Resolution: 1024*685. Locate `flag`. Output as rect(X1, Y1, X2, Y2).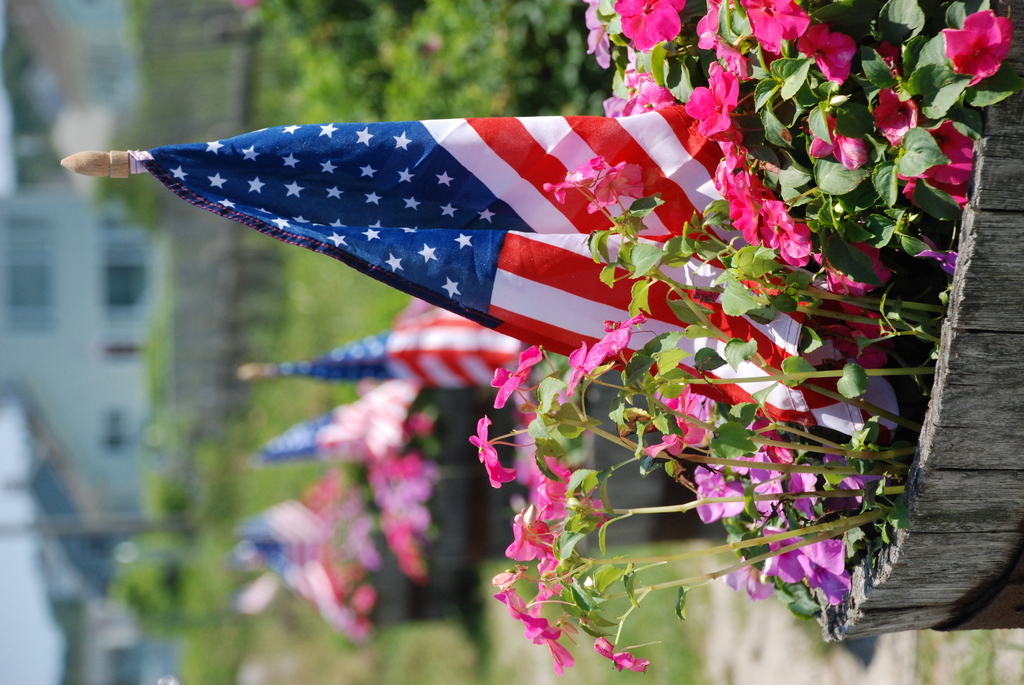
rect(26, 119, 815, 362).
